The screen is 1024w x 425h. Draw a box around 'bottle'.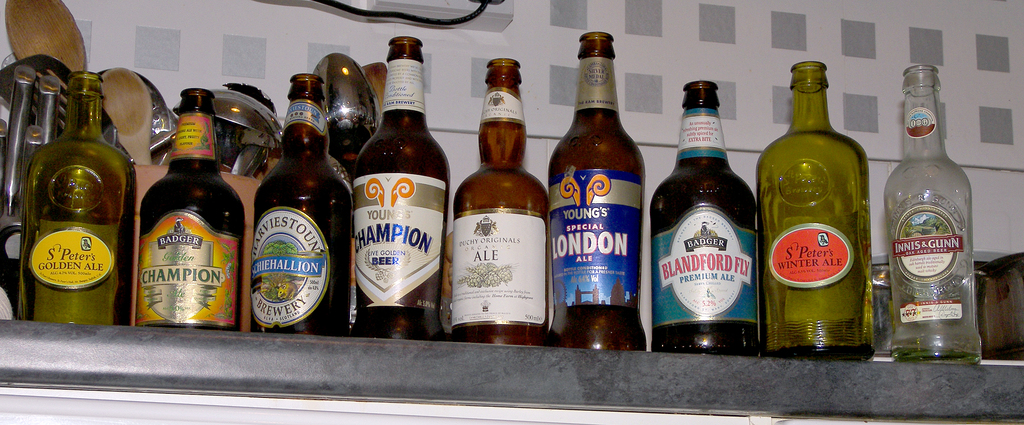
[890,63,984,365].
